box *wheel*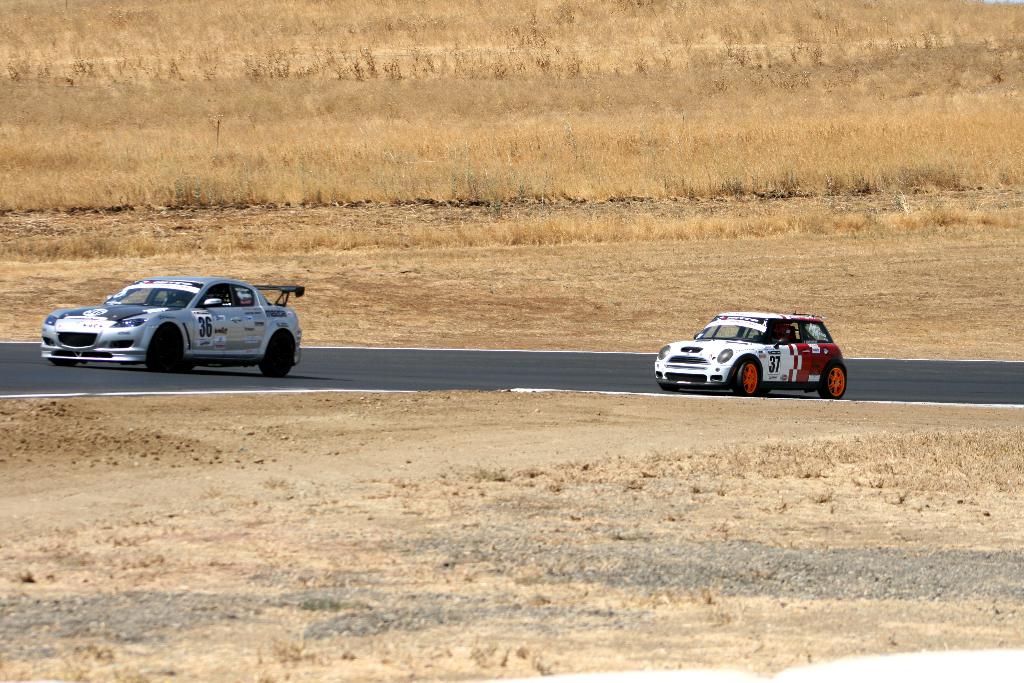
crop(146, 332, 186, 374)
